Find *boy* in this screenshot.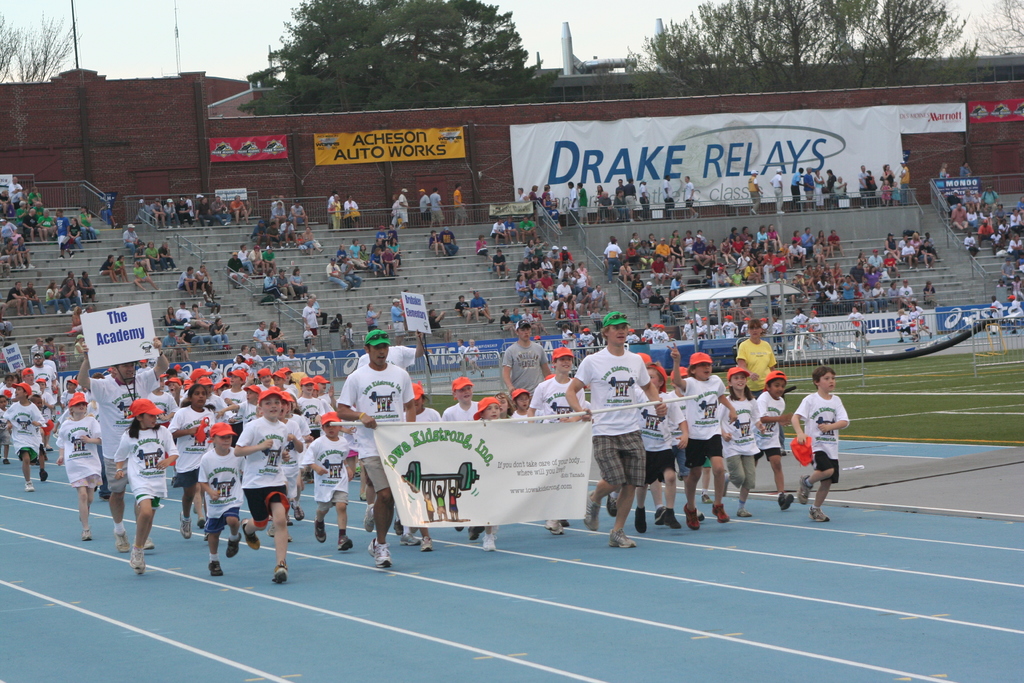
The bounding box for *boy* is 794, 367, 851, 522.
